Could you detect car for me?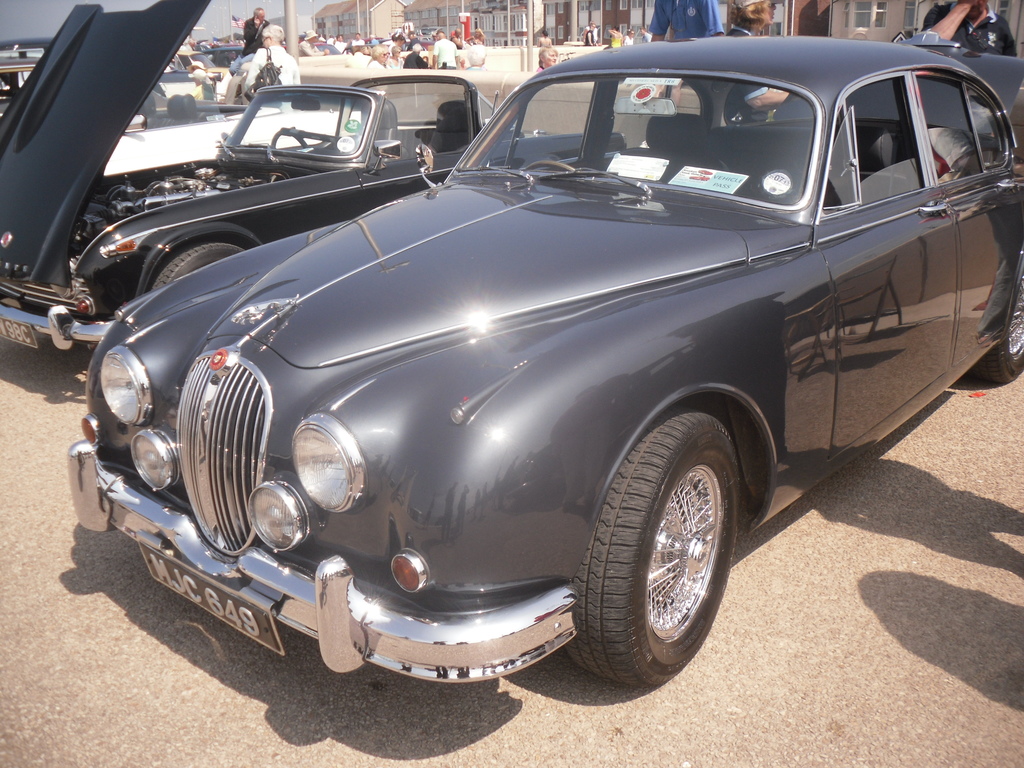
Detection result: Rect(3, 47, 45, 74).
